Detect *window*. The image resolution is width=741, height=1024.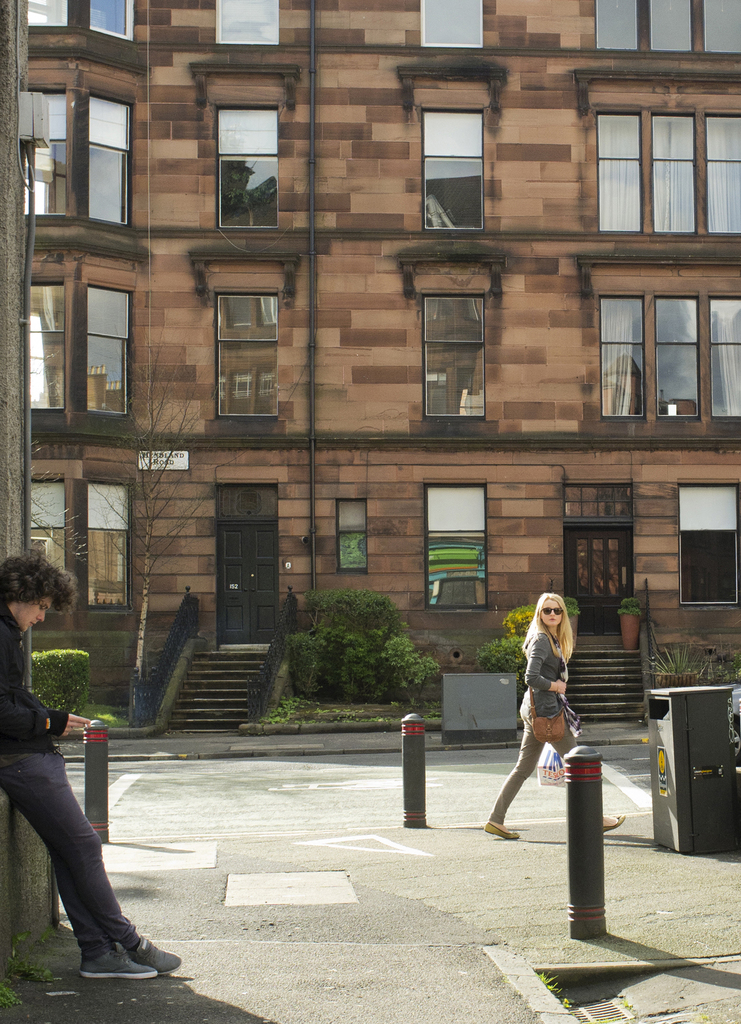
{"x1": 92, "y1": 0, "x2": 132, "y2": 37}.
